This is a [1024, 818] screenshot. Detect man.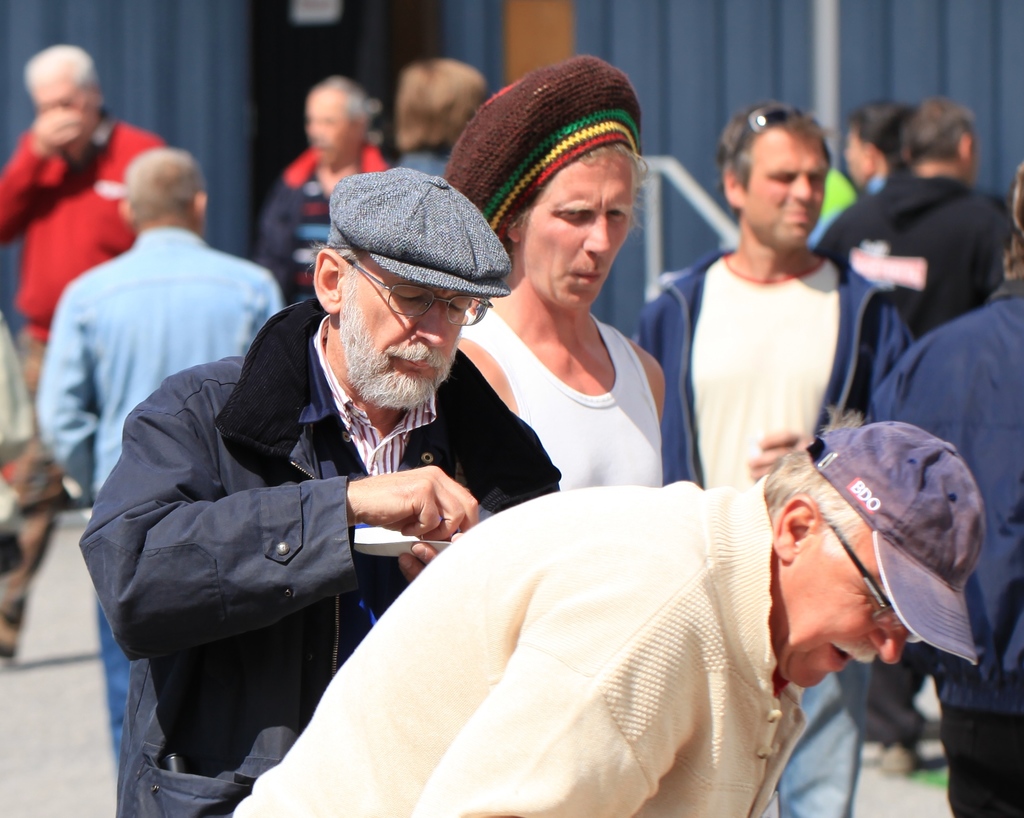
box(223, 405, 986, 817).
